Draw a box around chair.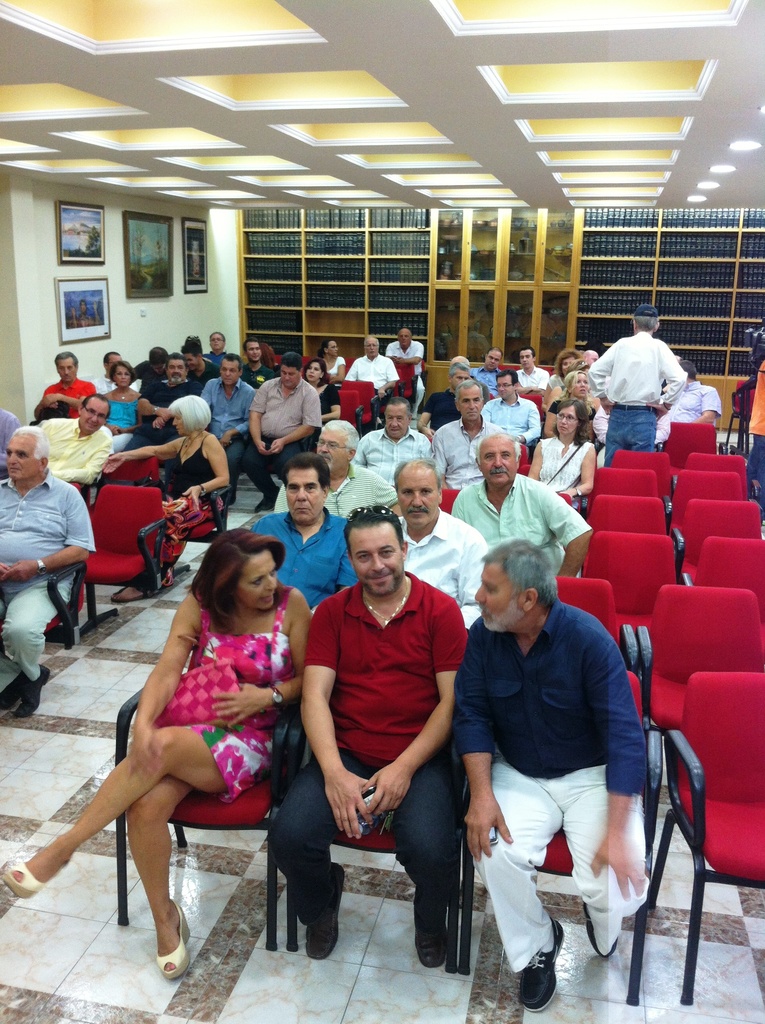
x1=583 y1=495 x2=665 y2=531.
